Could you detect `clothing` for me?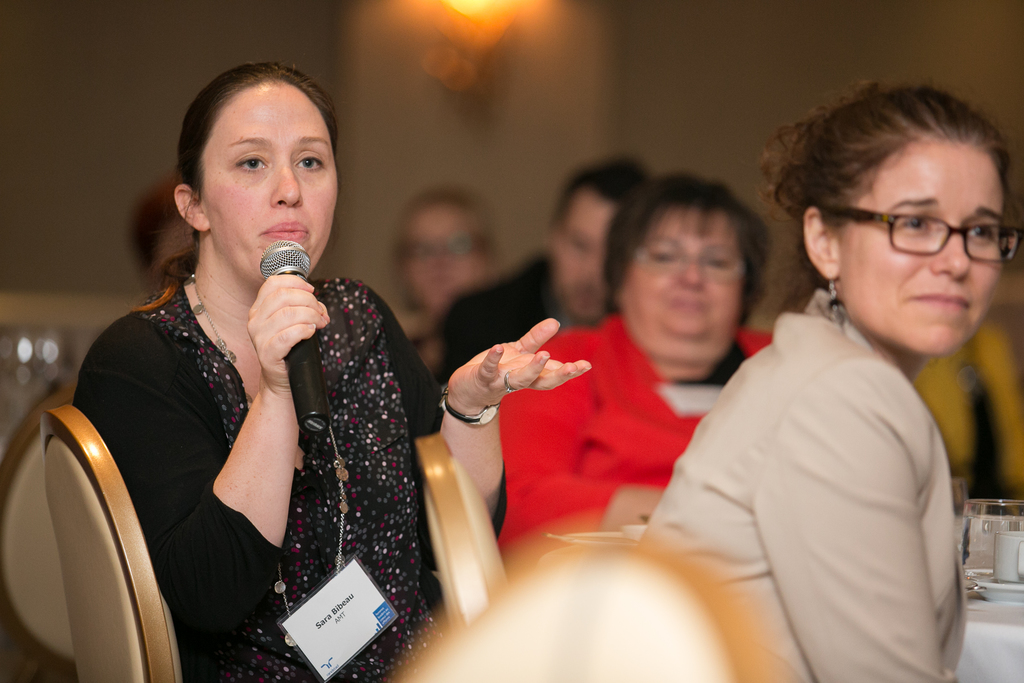
Detection result: locate(67, 220, 403, 661).
